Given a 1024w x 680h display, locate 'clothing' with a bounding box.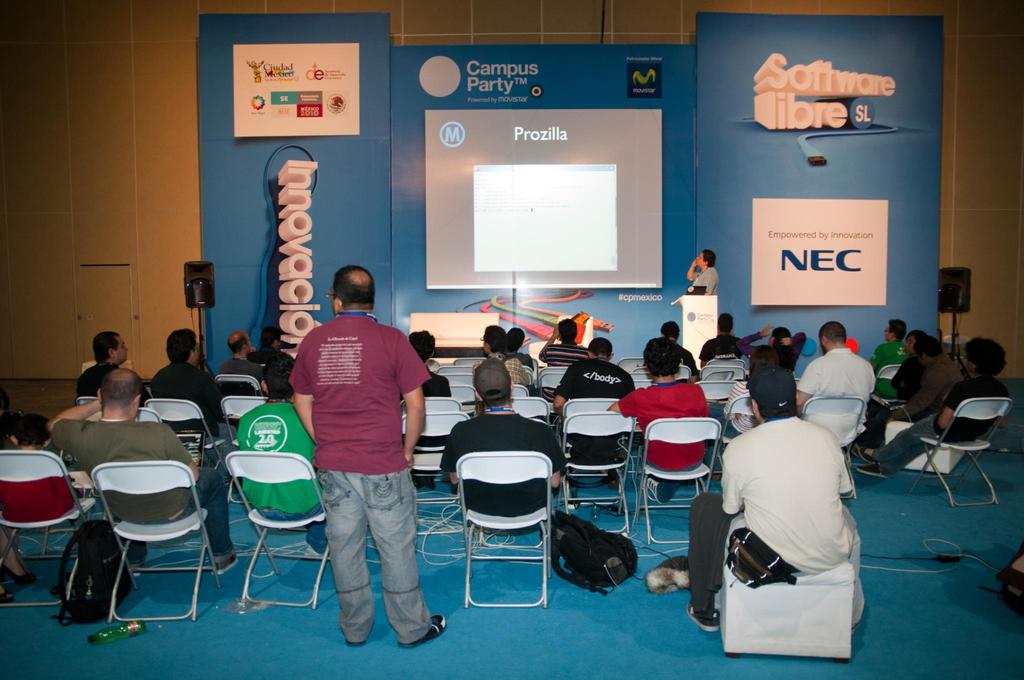
Located: x1=737 y1=330 x2=779 y2=360.
